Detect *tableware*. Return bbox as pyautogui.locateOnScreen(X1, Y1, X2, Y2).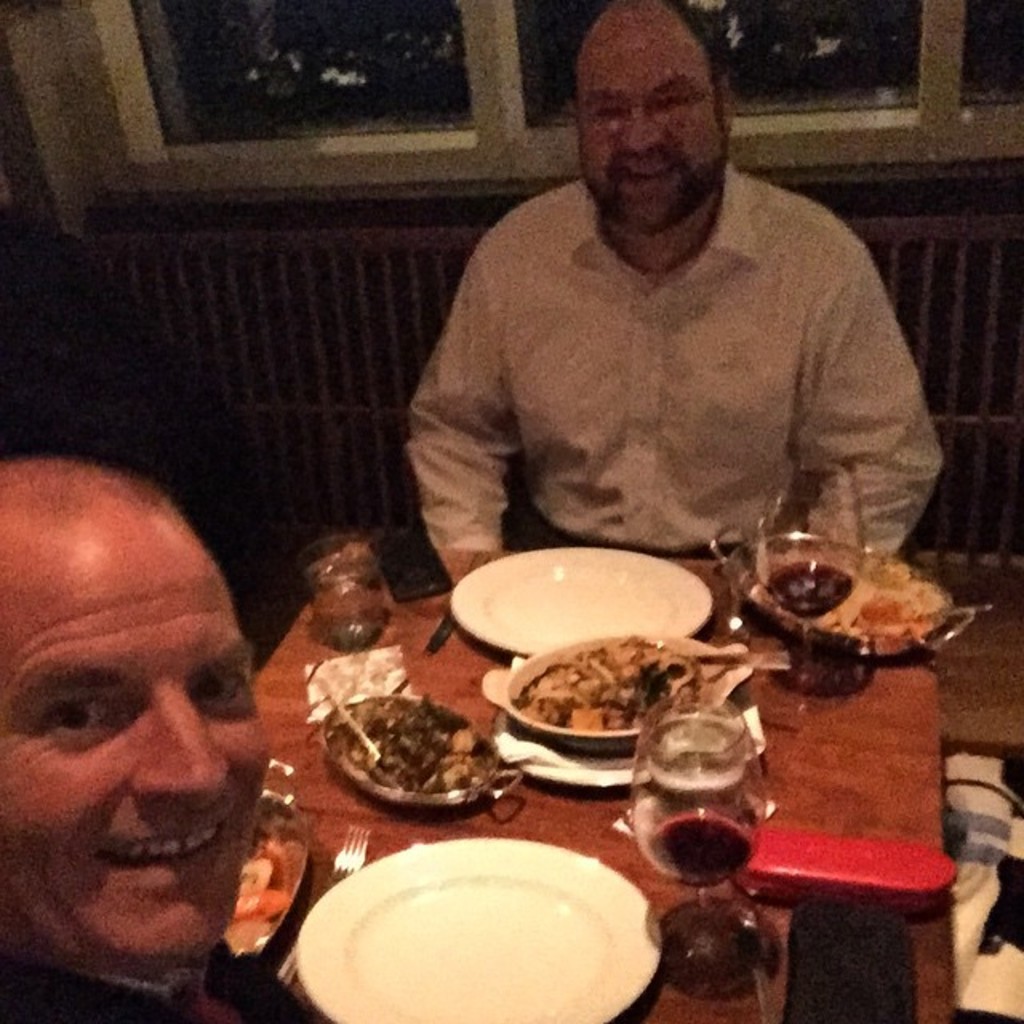
pyautogui.locateOnScreen(629, 690, 773, 987).
